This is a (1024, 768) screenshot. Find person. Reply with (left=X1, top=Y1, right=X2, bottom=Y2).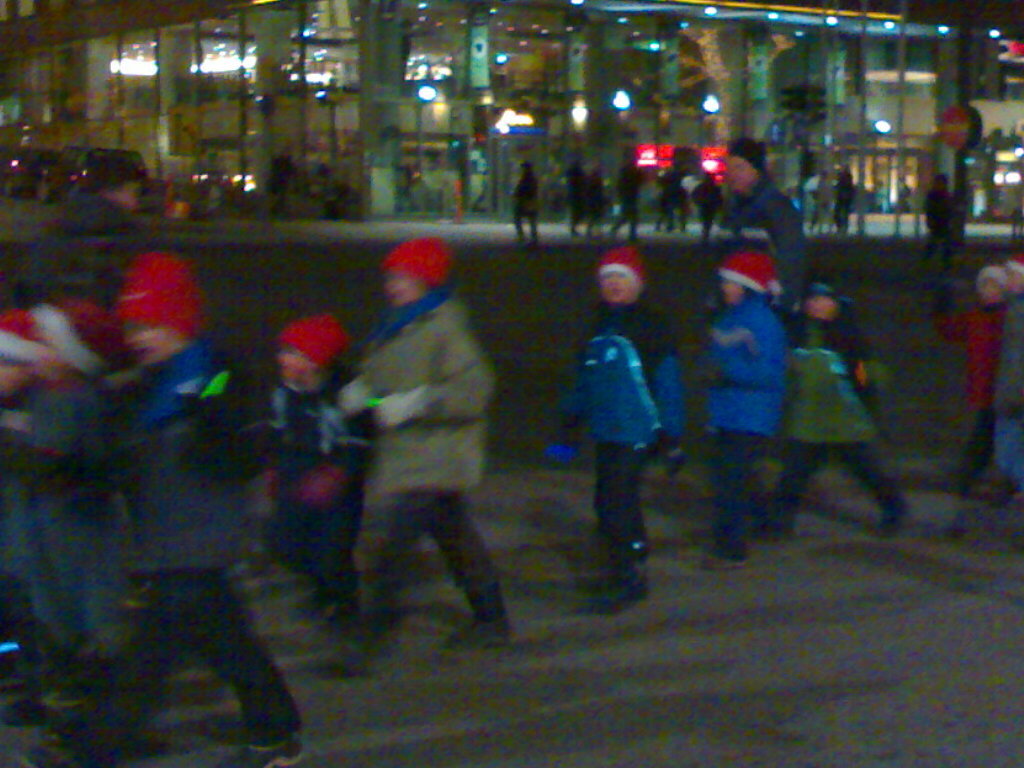
(left=0, top=303, right=74, bottom=730).
